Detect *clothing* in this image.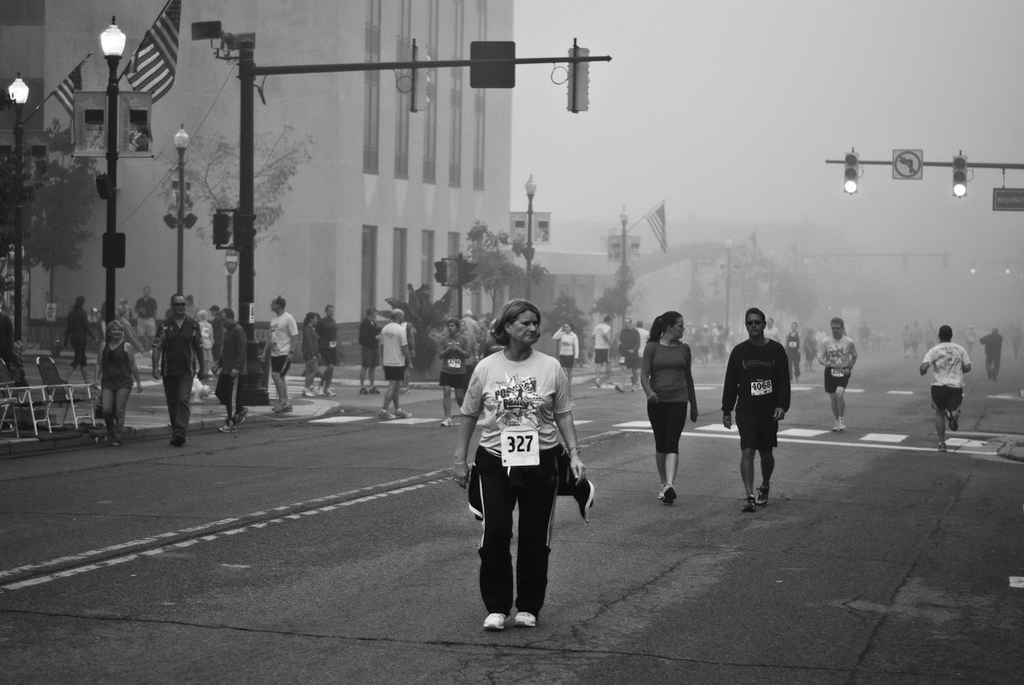
Detection: bbox=[765, 328, 777, 339].
